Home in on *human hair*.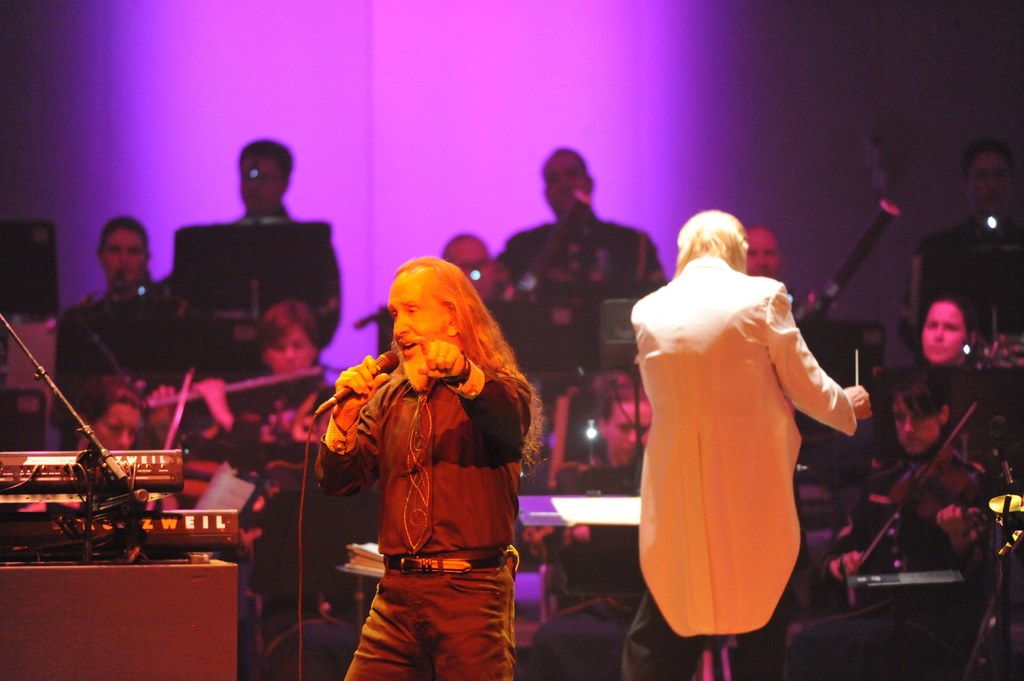
Homed in at rect(389, 257, 539, 470).
